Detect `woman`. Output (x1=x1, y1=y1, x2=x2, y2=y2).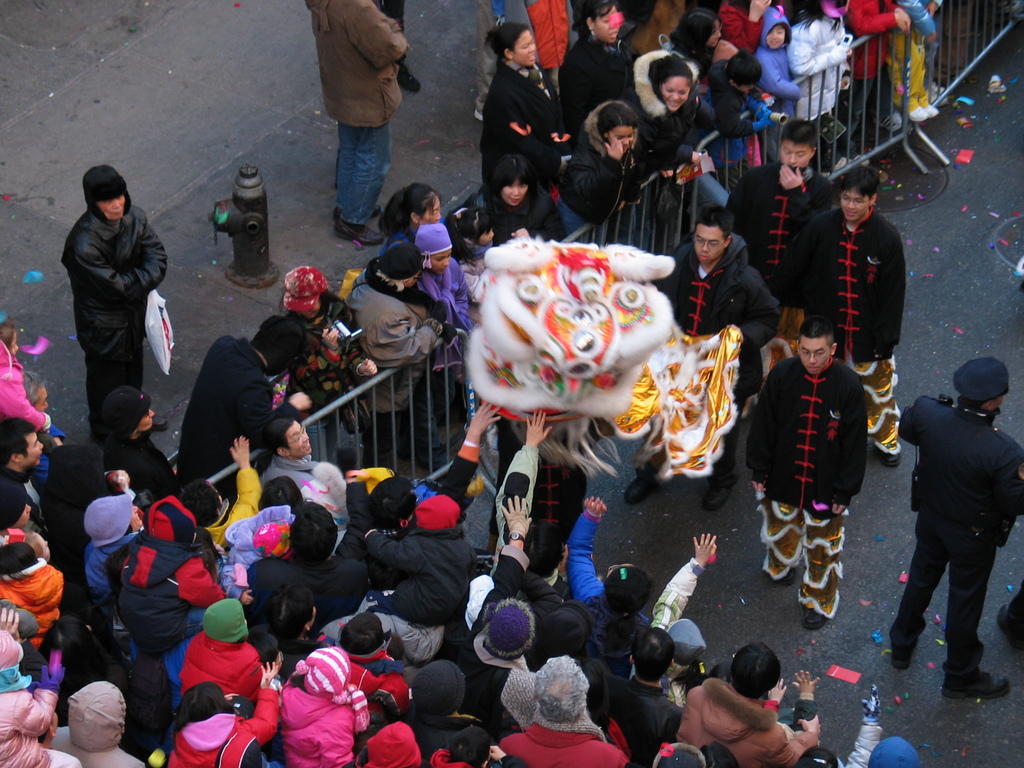
(x1=378, y1=182, x2=447, y2=257).
